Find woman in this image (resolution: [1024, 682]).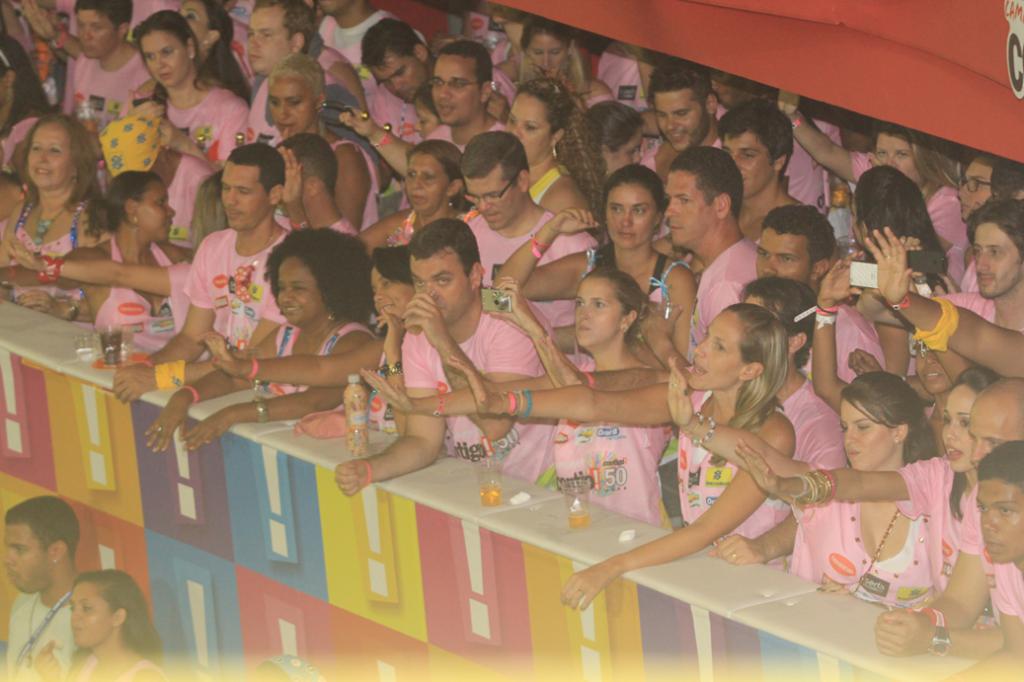
detection(658, 366, 937, 605).
